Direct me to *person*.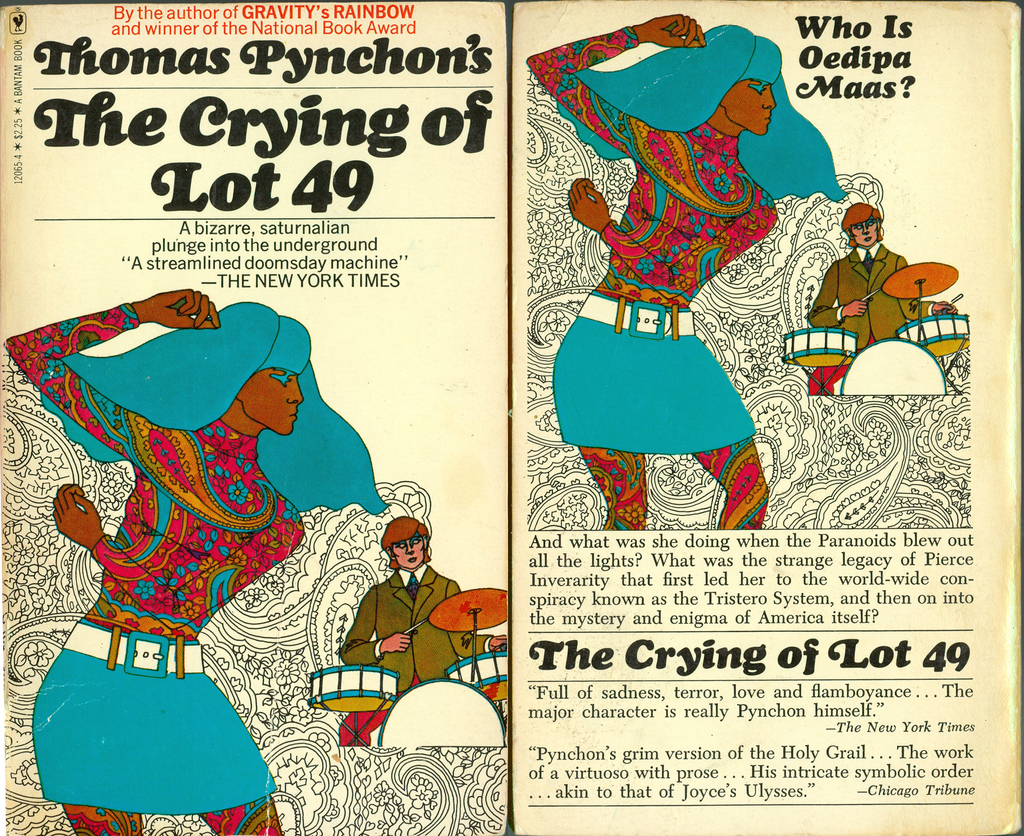
Direction: left=525, top=25, right=879, bottom=470.
